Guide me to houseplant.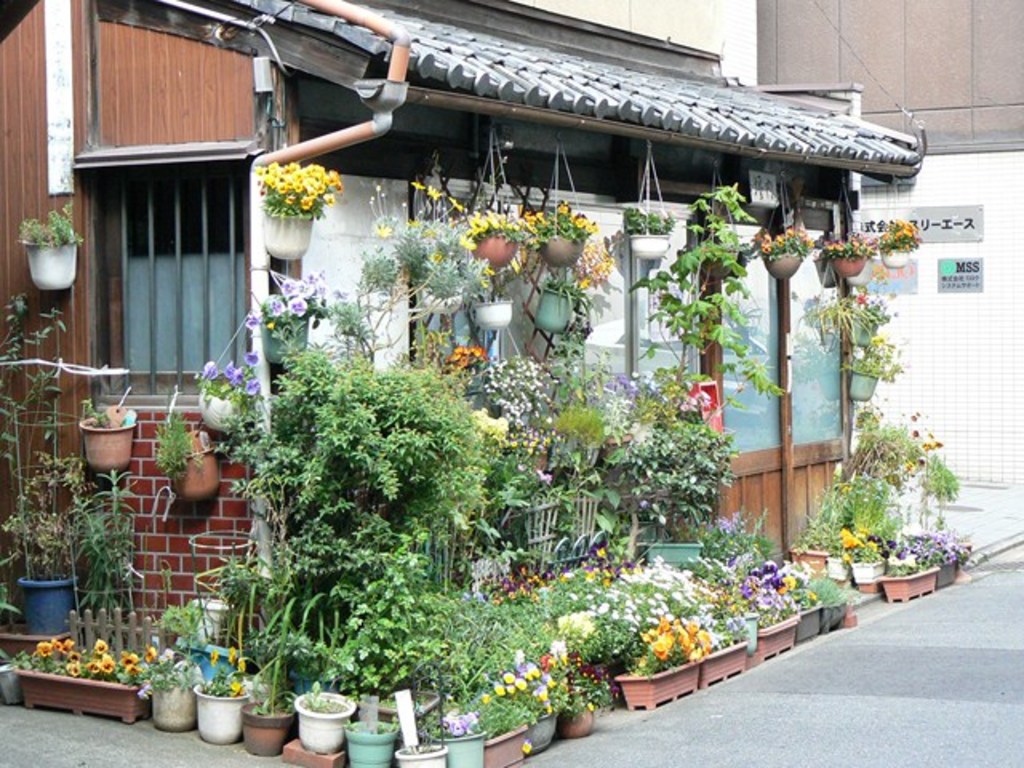
Guidance: 146 600 210 726.
